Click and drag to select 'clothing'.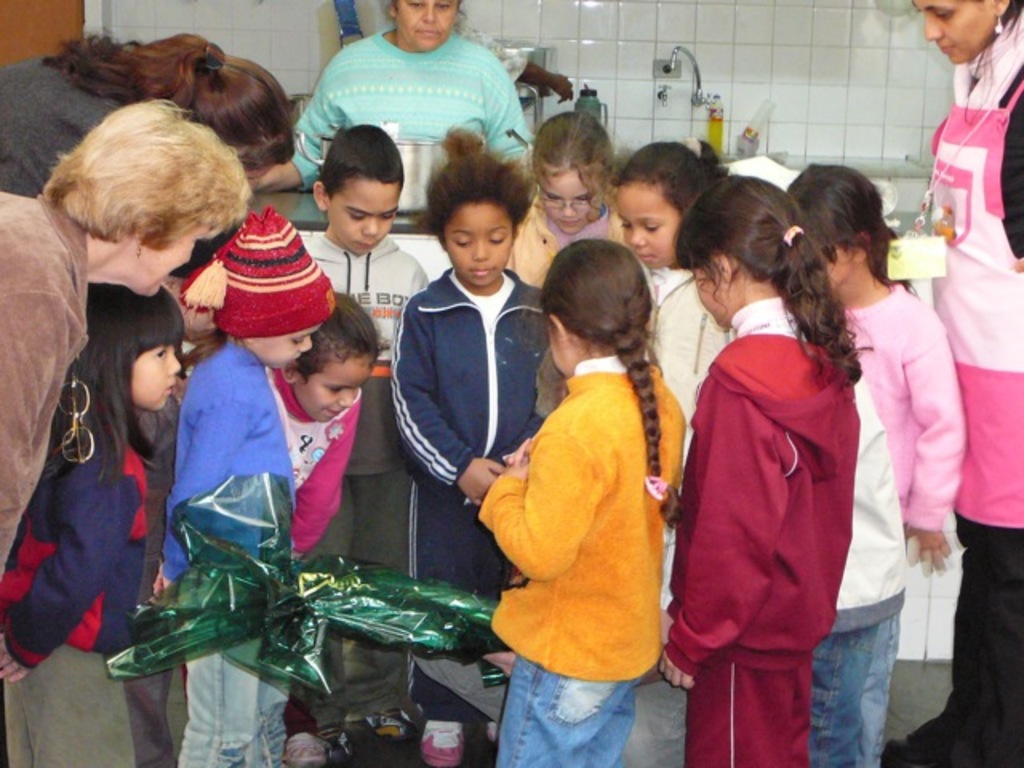
Selection: crop(266, 365, 355, 558).
